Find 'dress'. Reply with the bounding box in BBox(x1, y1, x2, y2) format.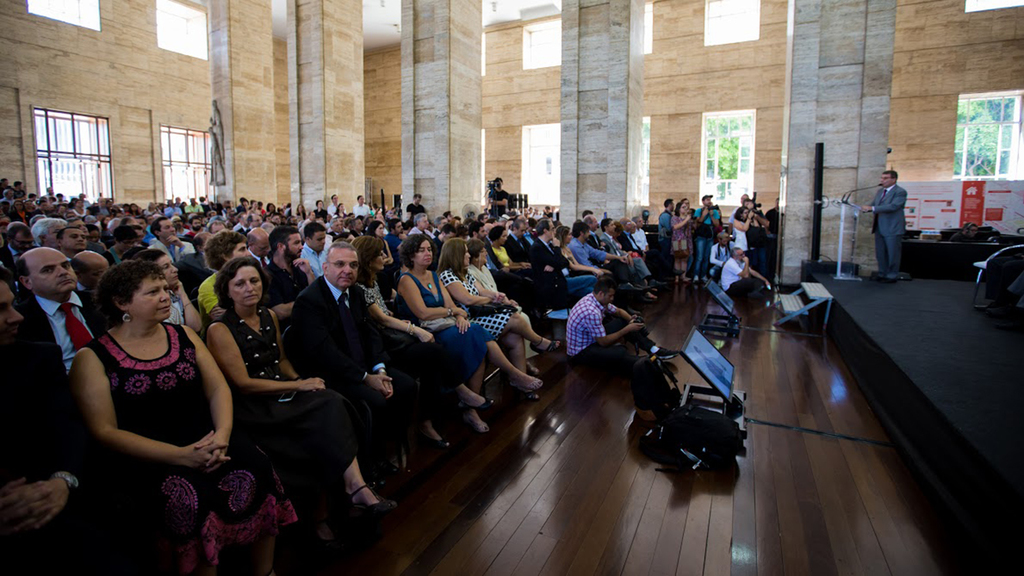
BBox(440, 269, 509, 339).
